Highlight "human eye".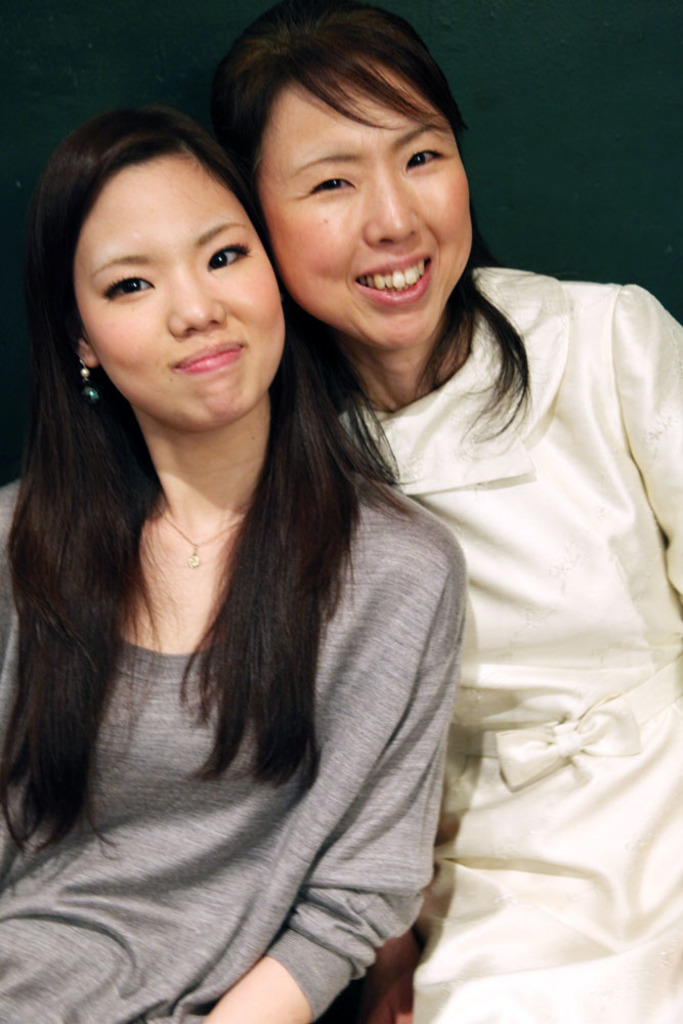
Highlighted region: pyautogui.locateOnScreen(297, 169, 361, 203).
